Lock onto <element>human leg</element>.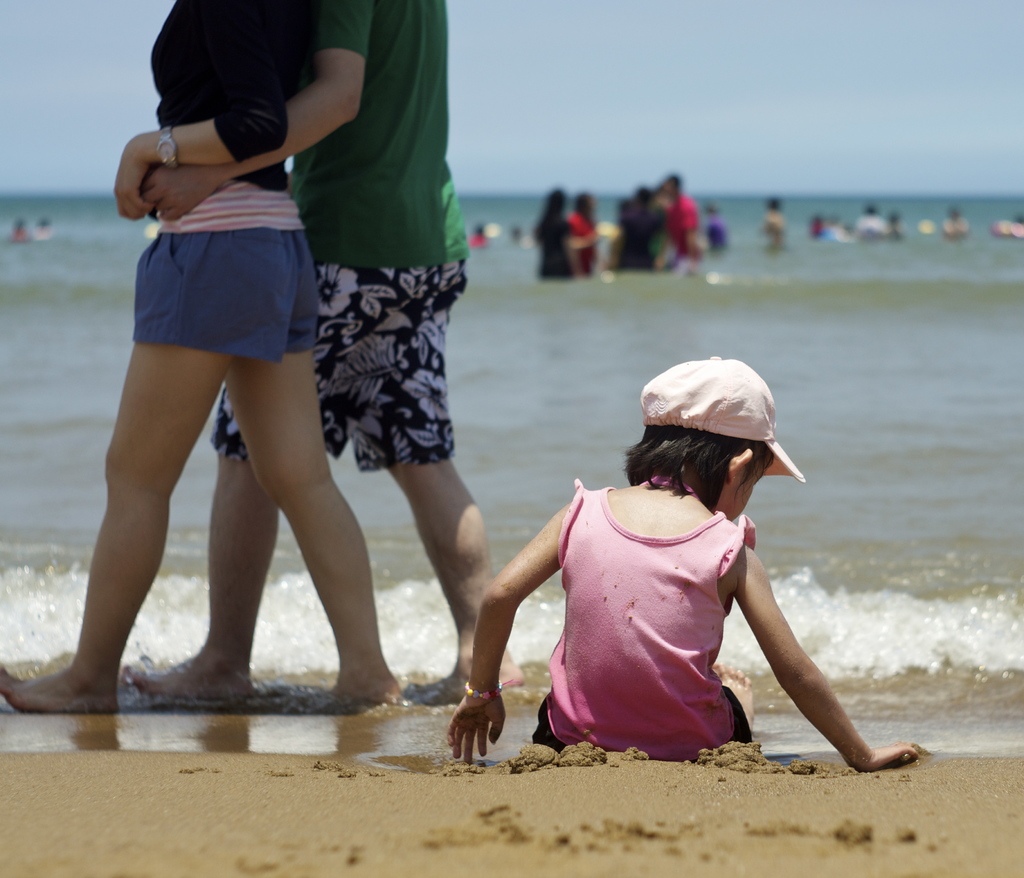
Locked: [131,263,426,690].
